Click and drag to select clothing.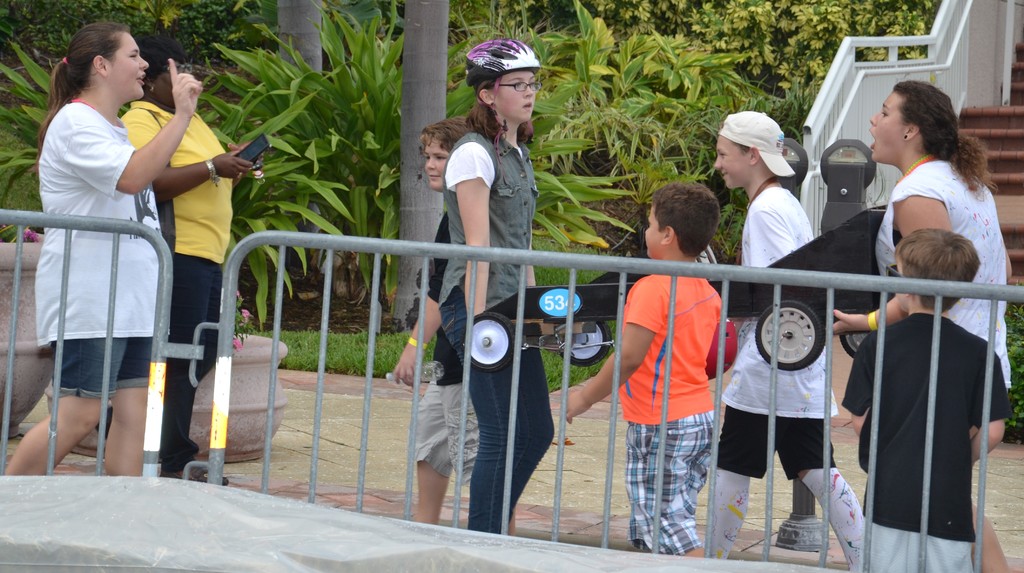
Selection: Rect(865, 528, 973, 572).
